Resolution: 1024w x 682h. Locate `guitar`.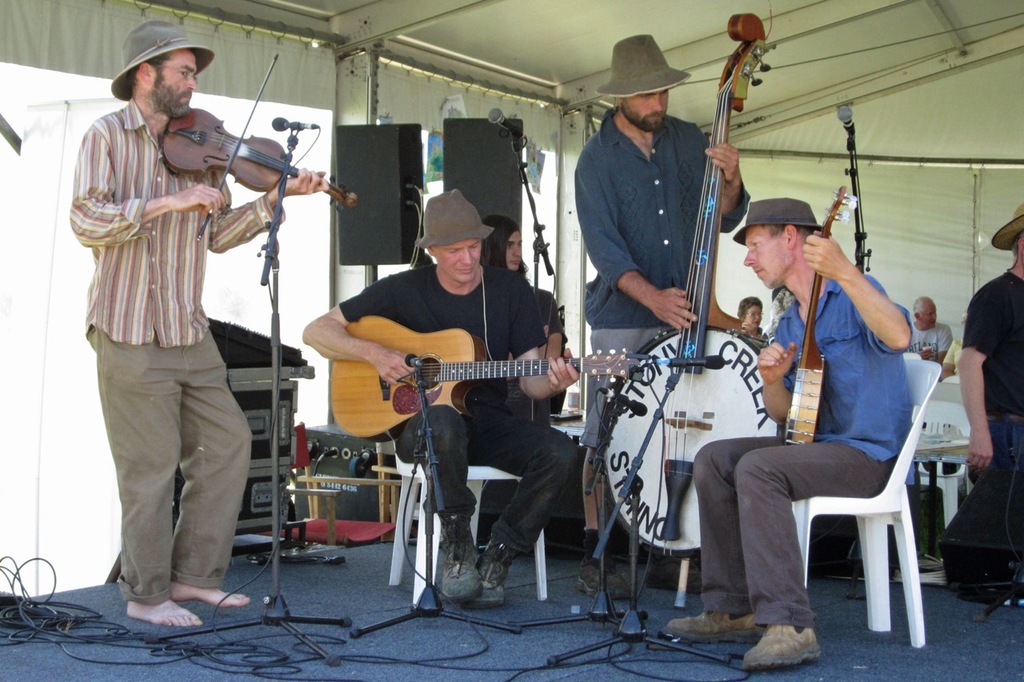
BBox(783, 186, 858, 446).
